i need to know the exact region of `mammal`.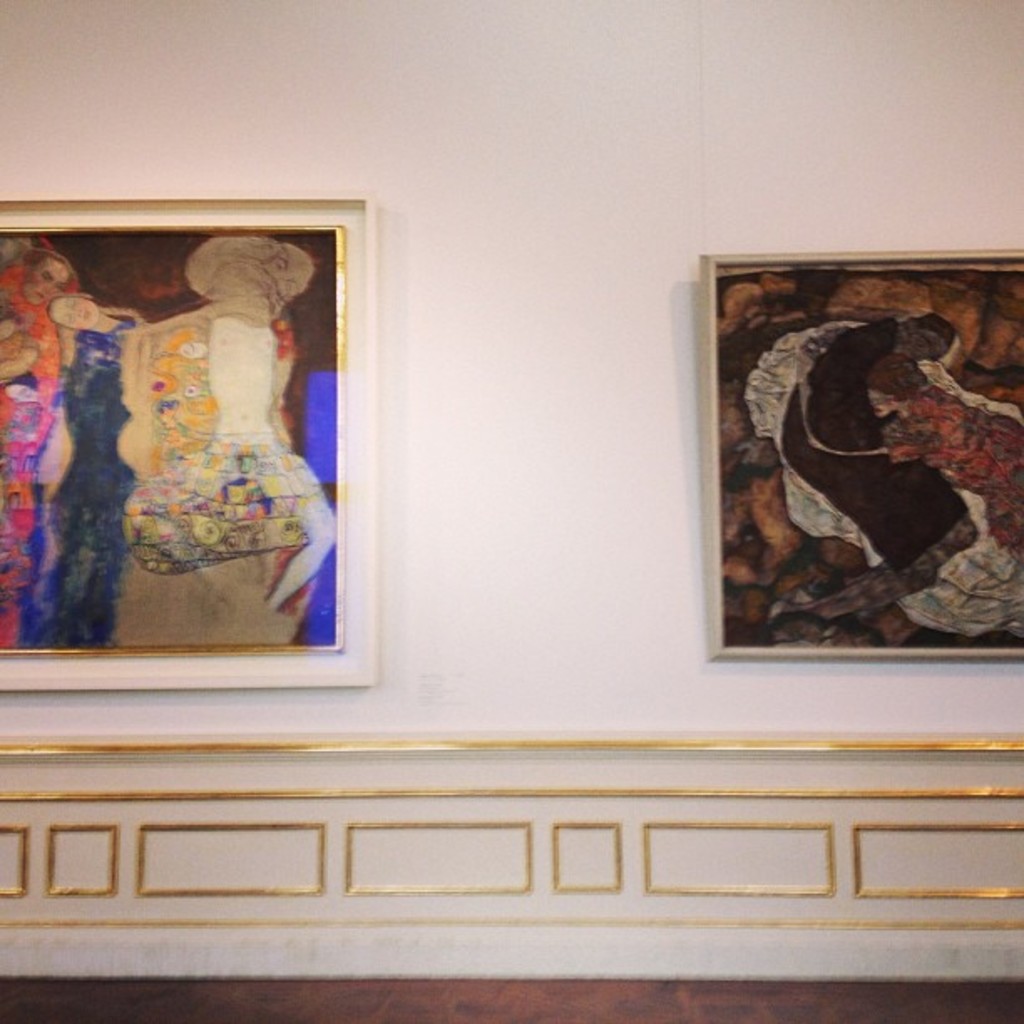
Region: box=[0, 251, 79, 658].
